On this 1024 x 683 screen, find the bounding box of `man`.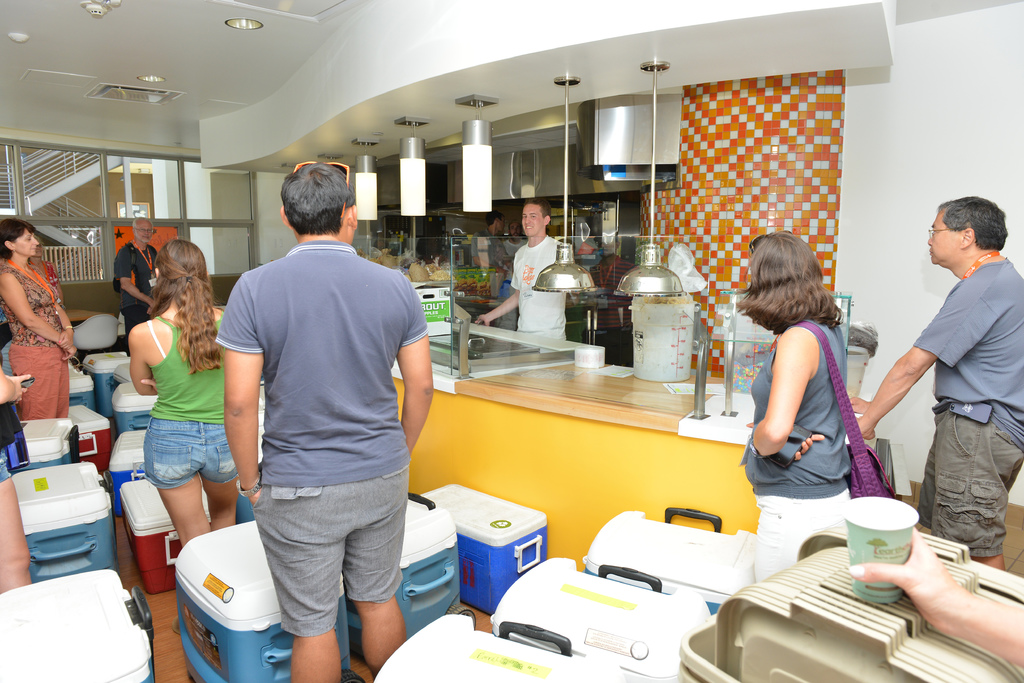
Bounding box: 851/197/1023/570.
